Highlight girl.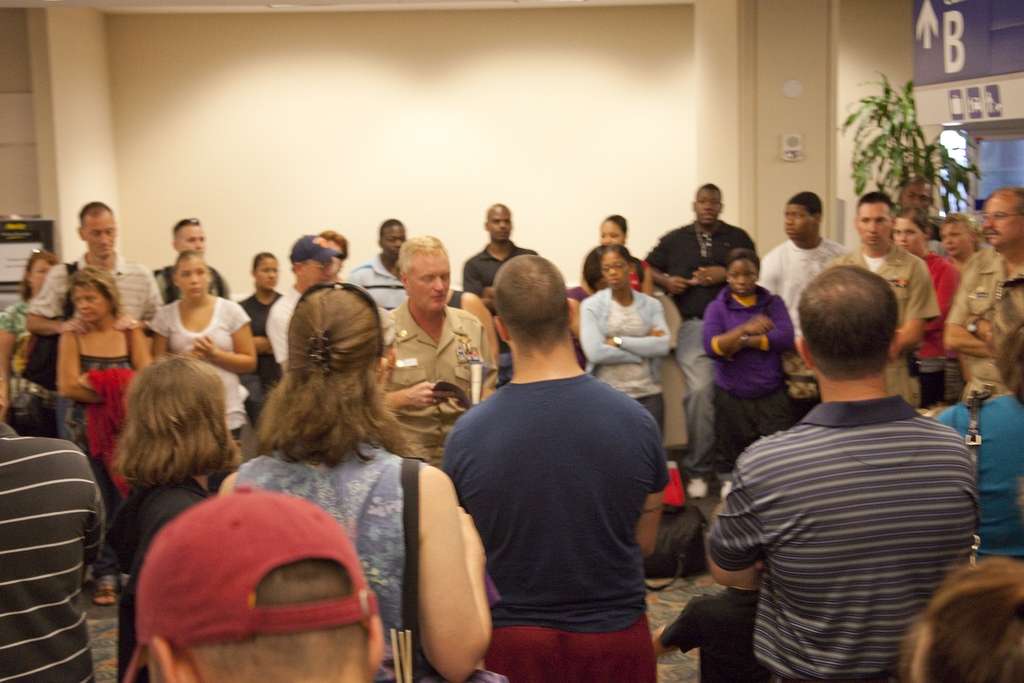
Highlighted region: select_region(580, 212, 653, 296).
